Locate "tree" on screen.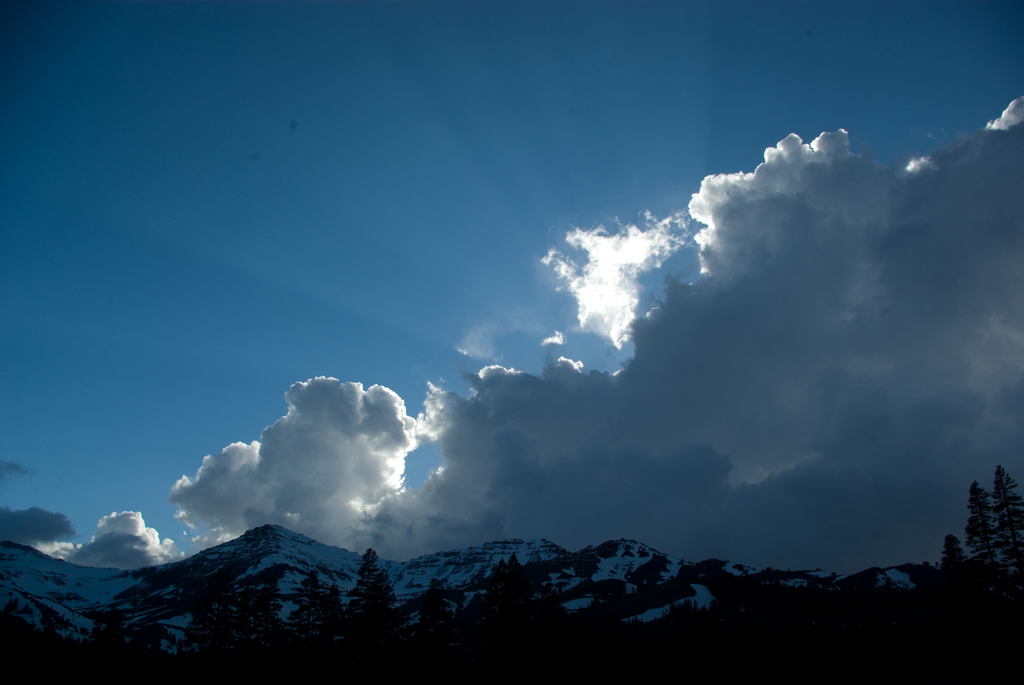
On screen at 342:545:414:667.
